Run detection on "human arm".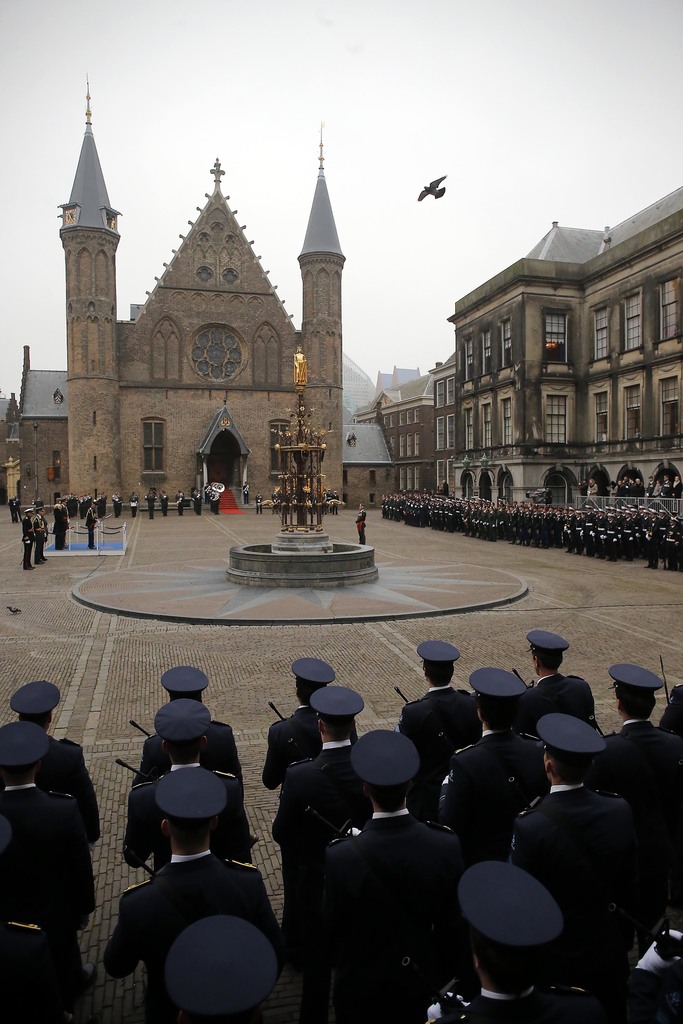
Result: bbox=[261, 728, 288, 790].
